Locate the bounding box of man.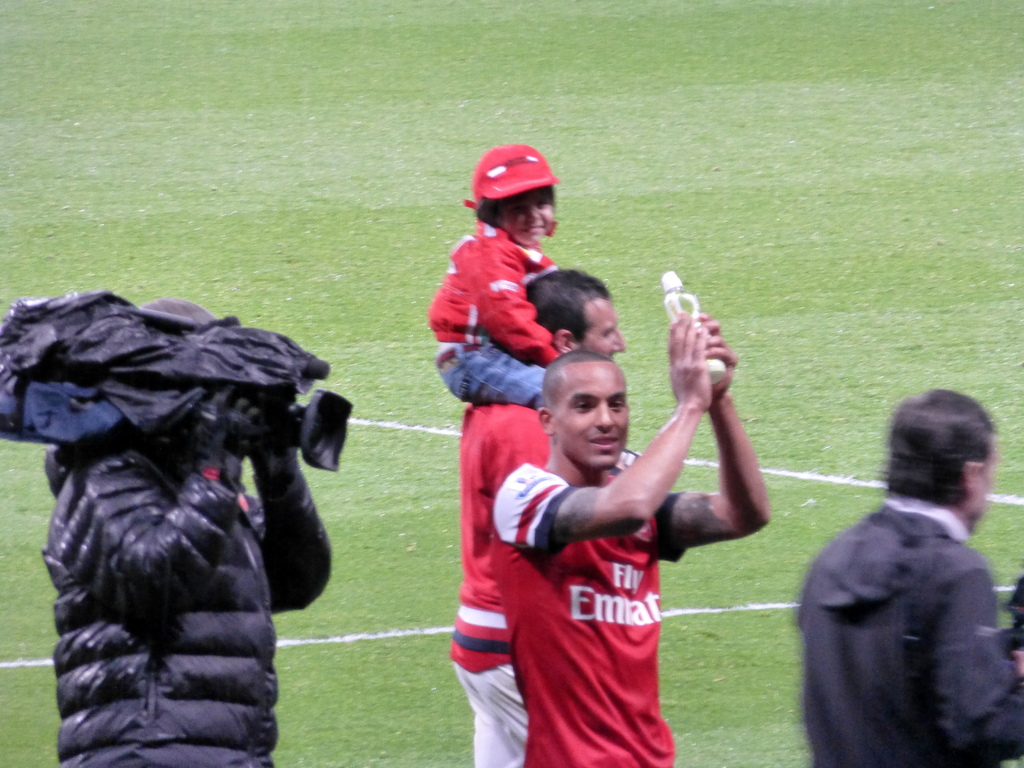
Bounding box: BBox(38, 298, 335, 767).
